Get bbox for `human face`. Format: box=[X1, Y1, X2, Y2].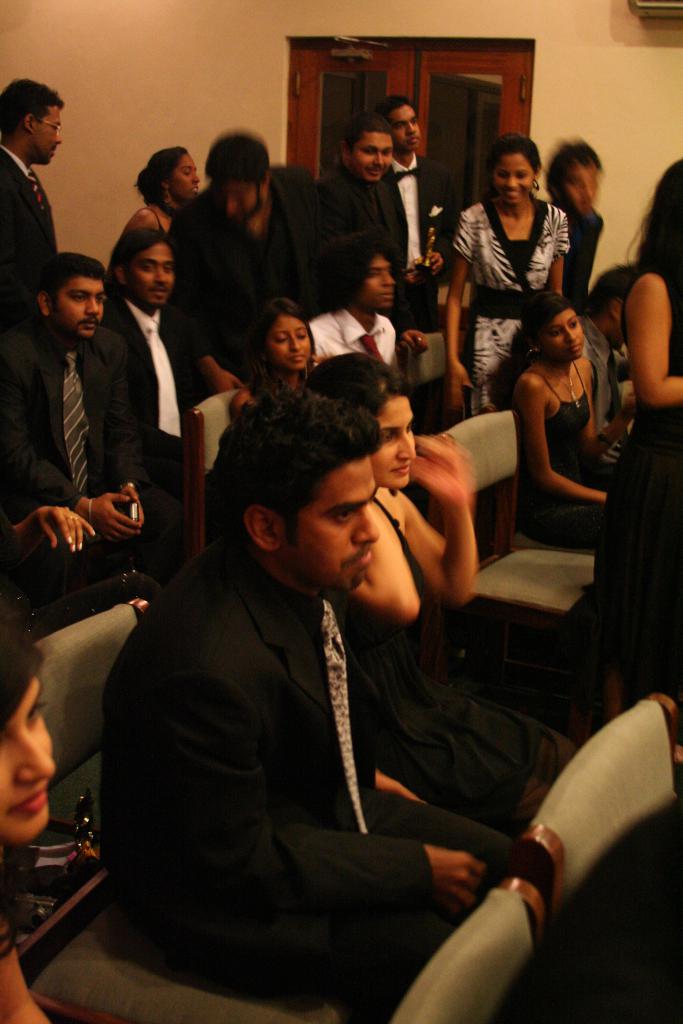
box=[224, 182, 265, 219].
